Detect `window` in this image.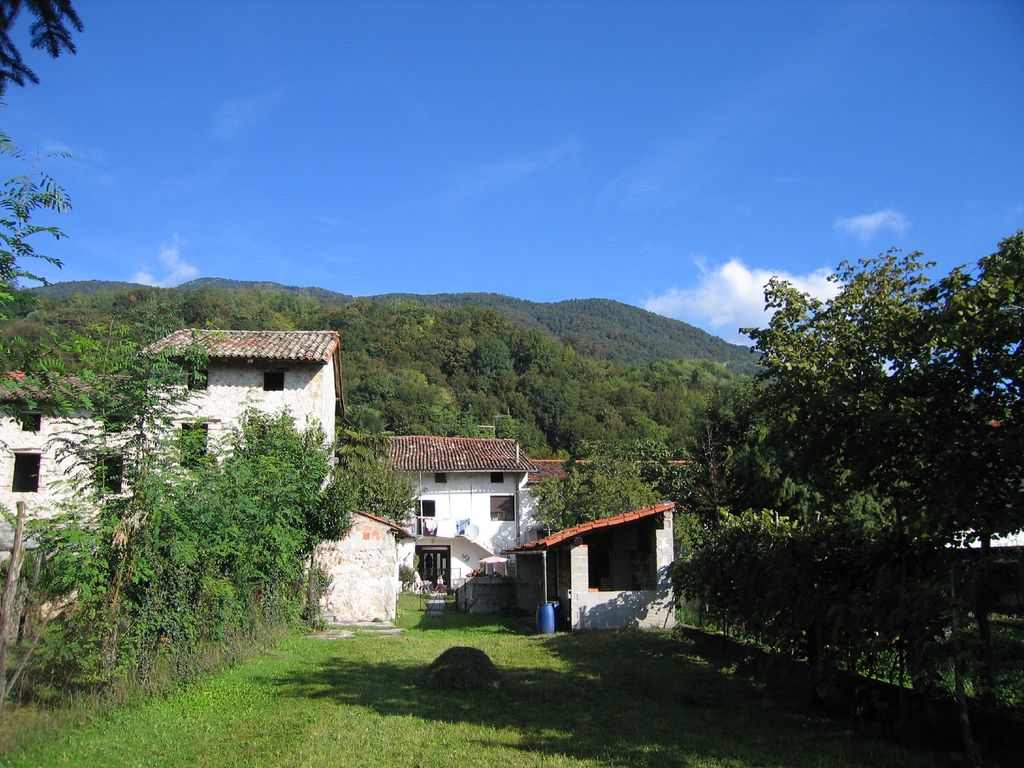
Detection: rect(19, 410, 44, 431).
